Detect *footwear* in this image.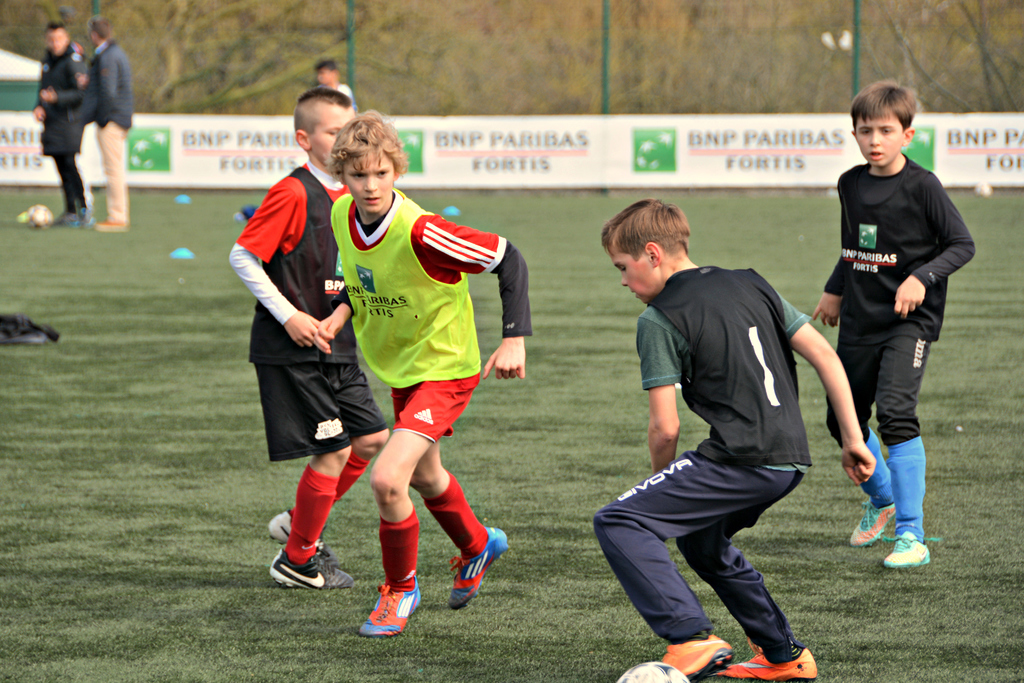
Detection: <box>72,204,93,229</box>.
